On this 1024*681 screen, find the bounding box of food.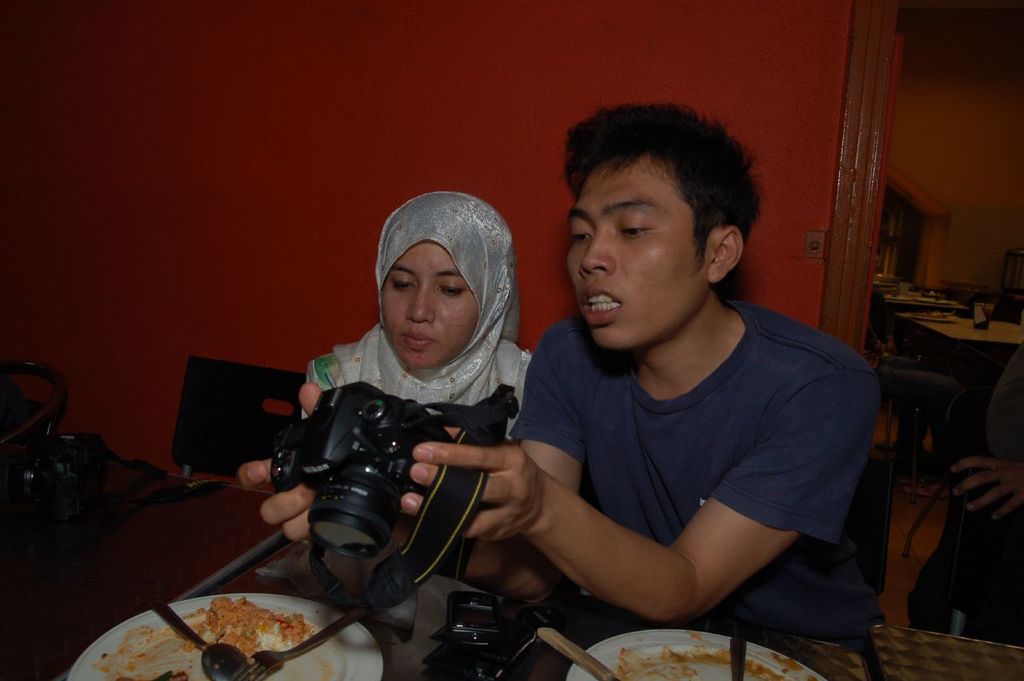
Bounding box: (161,598,318,675).
